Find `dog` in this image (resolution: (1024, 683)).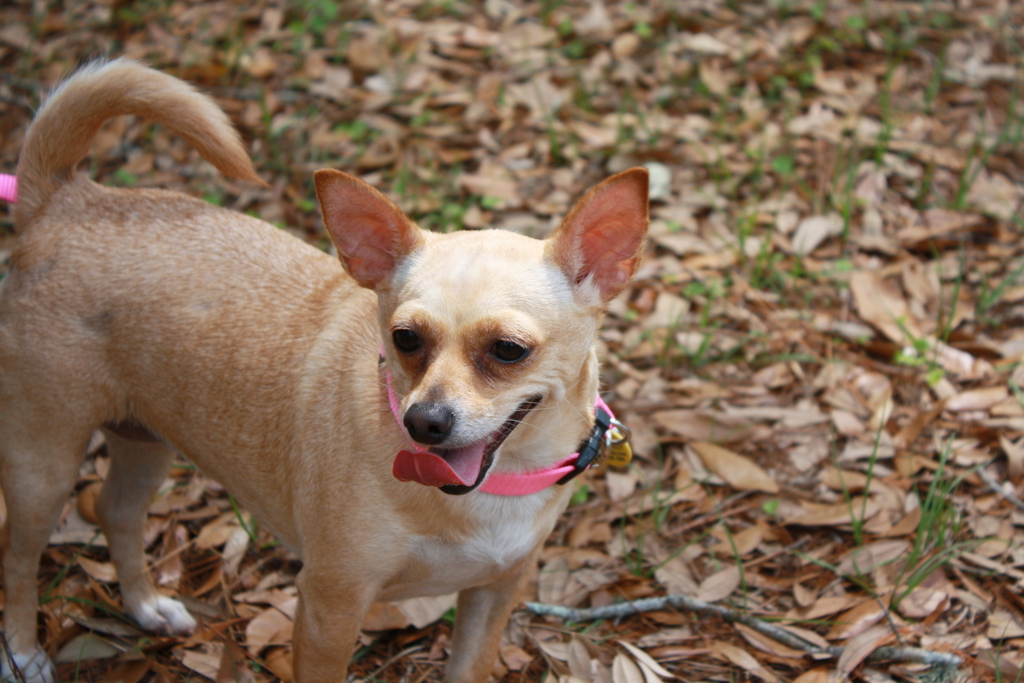
x1=0 y1=47 x2=653 y2=682.
